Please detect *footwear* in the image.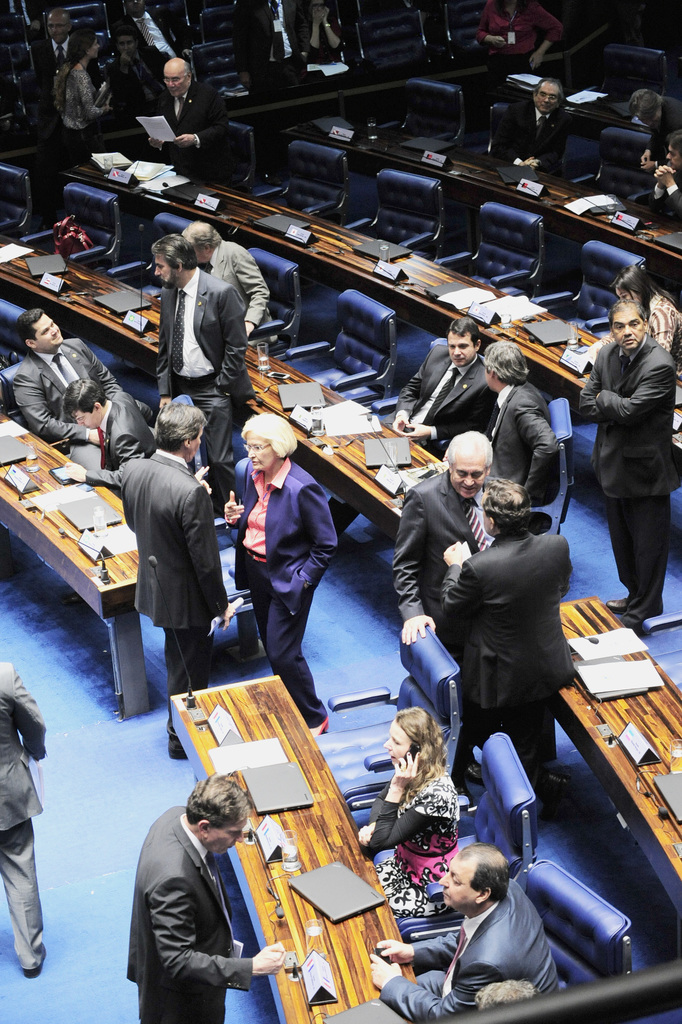
left=24, top=948, right=48, bottom=977.
